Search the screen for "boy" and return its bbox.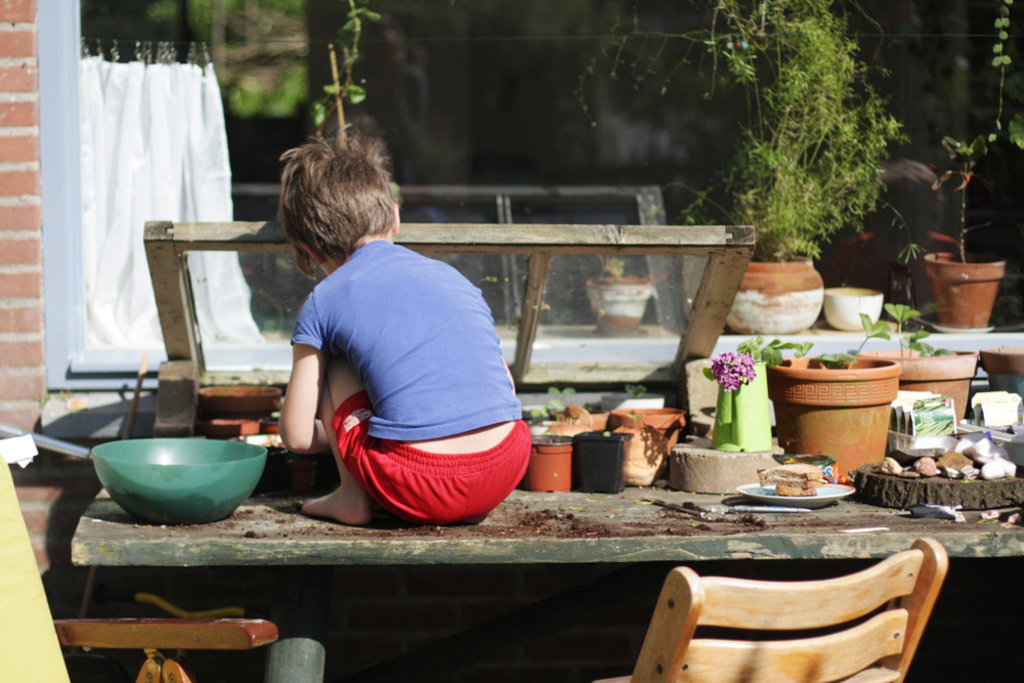
Found: box(264, 168, 553, 555).
